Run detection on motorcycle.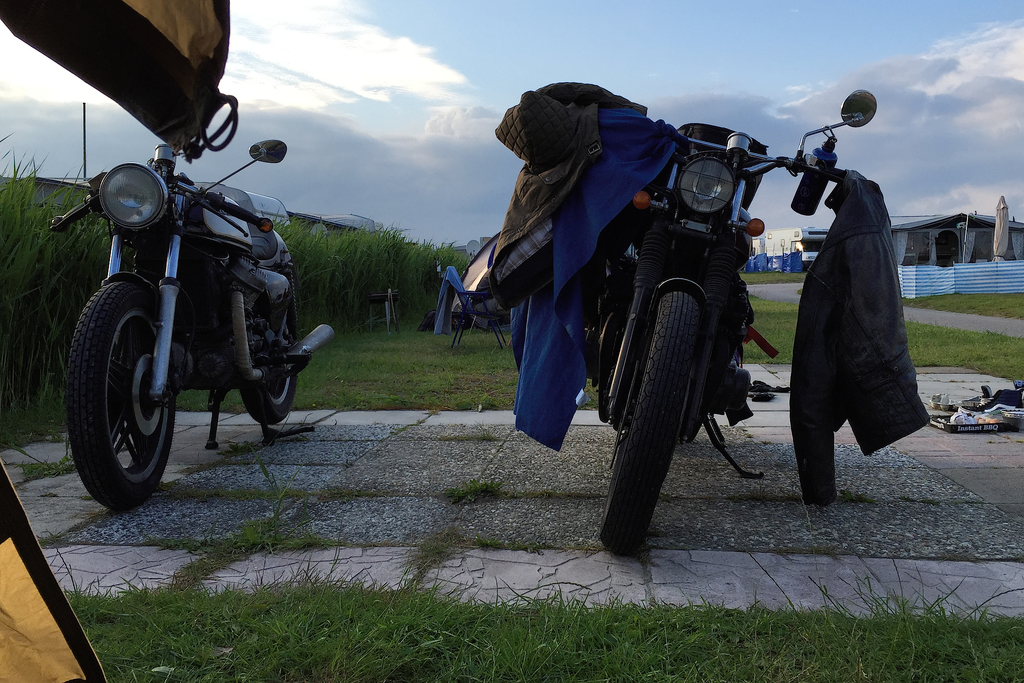
Result: 55/111/316/507.
